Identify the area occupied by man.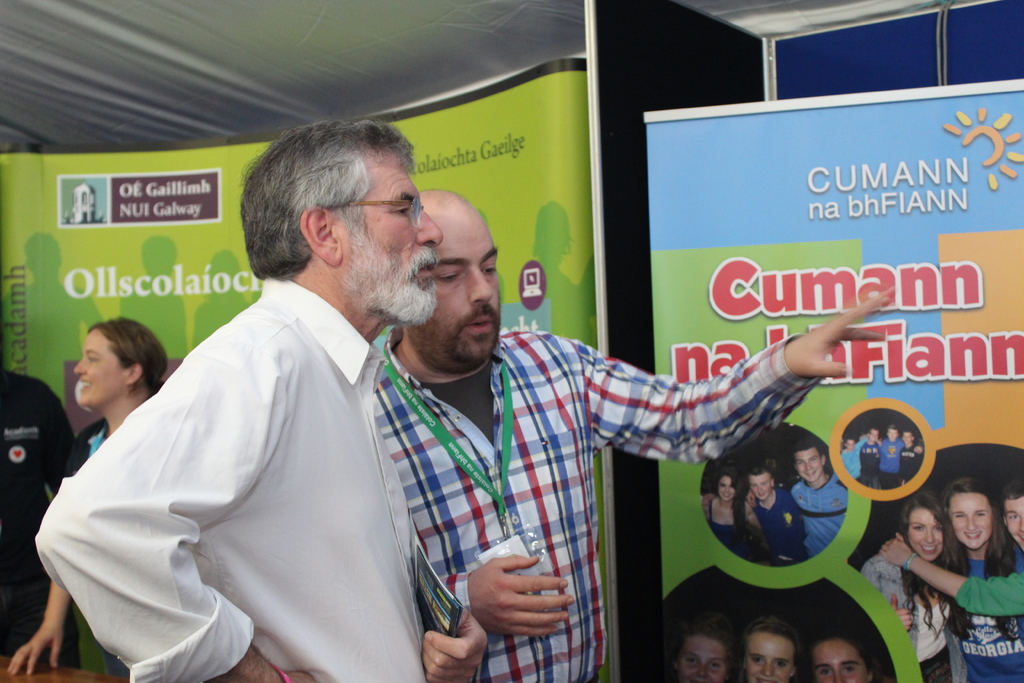
Area: x1=876, y1=423, x2=904, y2=491.
